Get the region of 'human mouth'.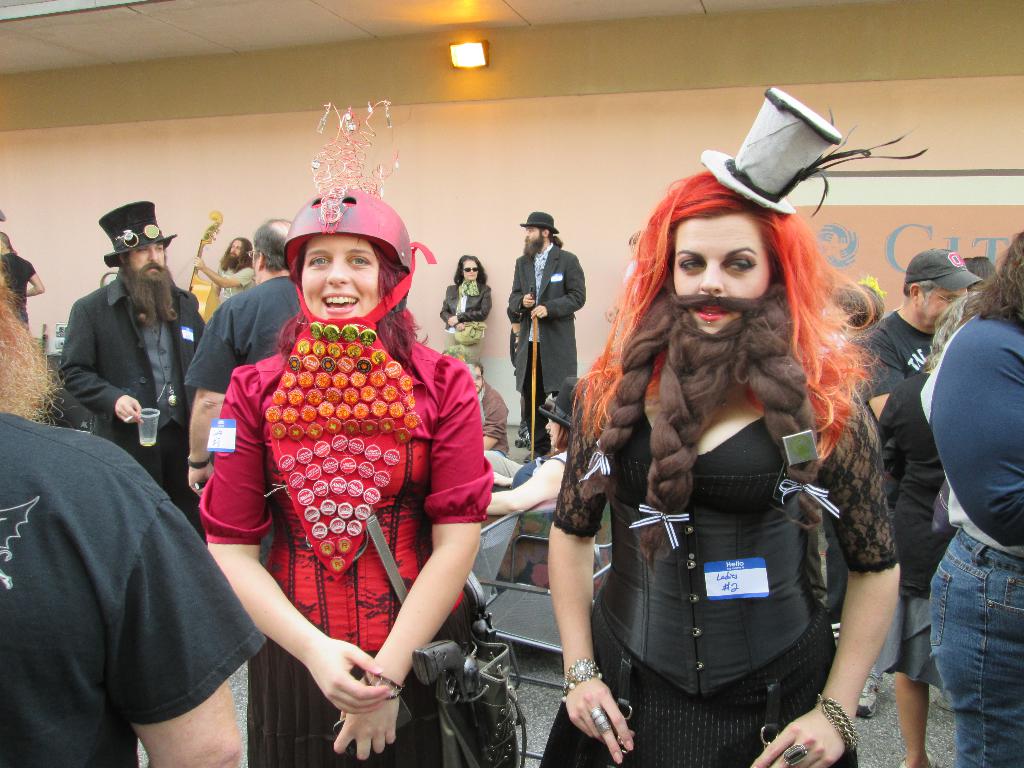
detection(321, 295, 358, 315).
